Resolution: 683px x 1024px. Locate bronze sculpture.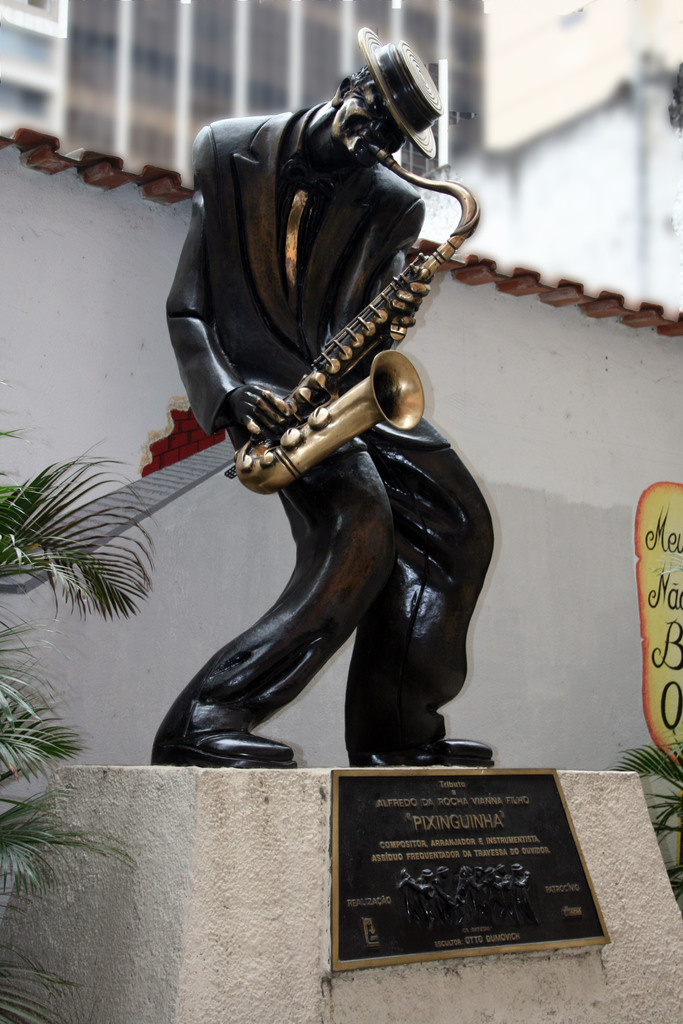
select_region(160, 29, 498, 769).
